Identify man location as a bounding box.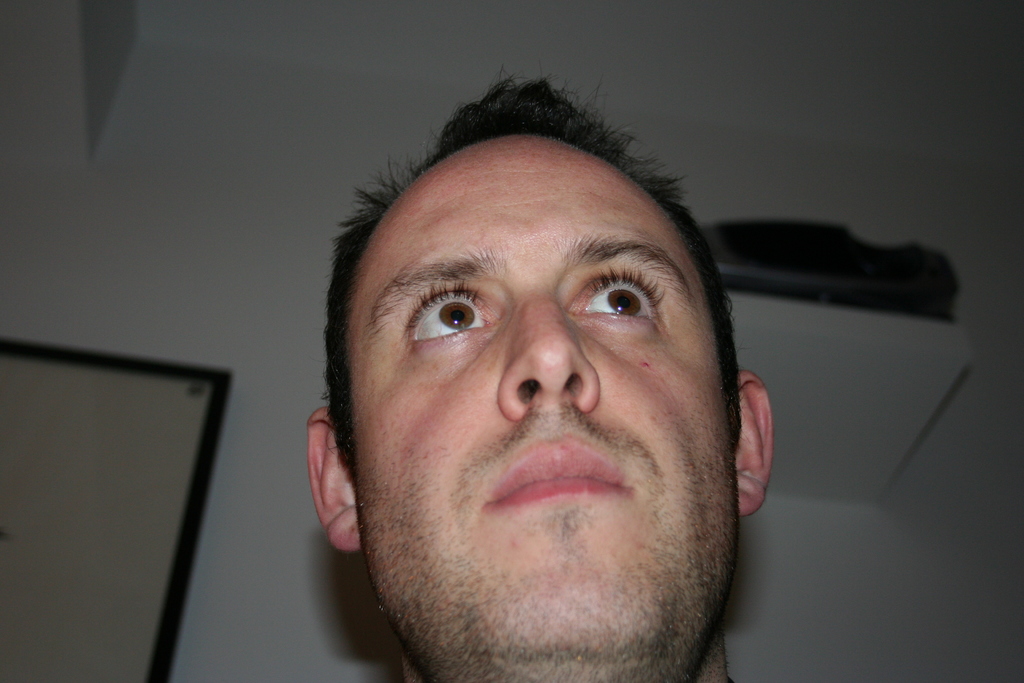
bbox(305, 65, 772, 682).
